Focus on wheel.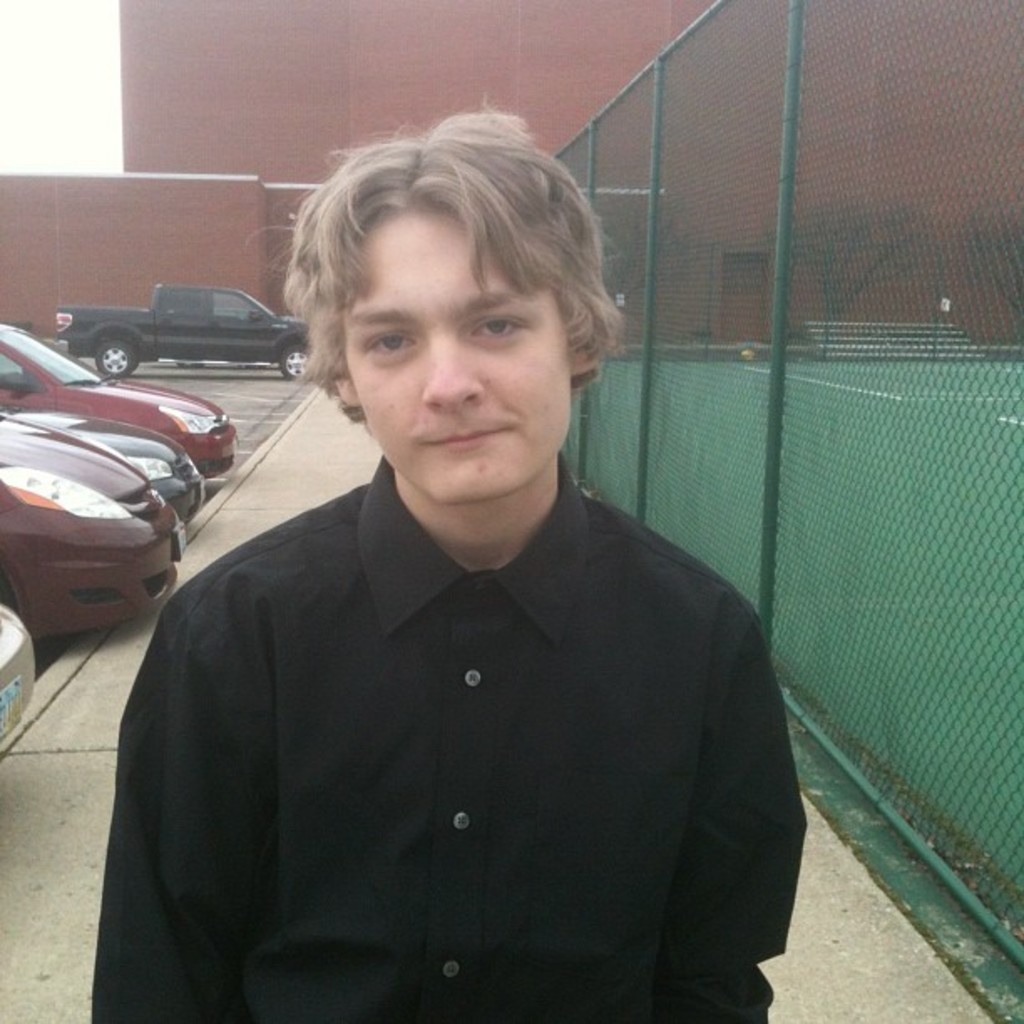
Focused at detection(268, 345, 318, 383).
